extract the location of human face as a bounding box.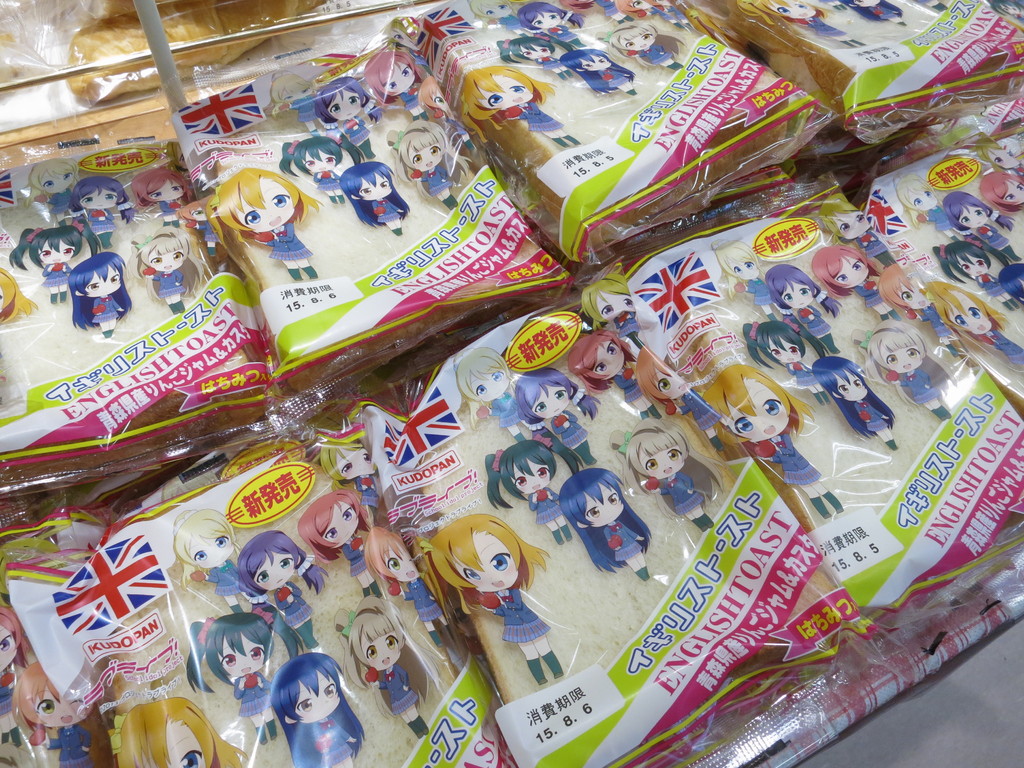
1001,180,1023,206.
